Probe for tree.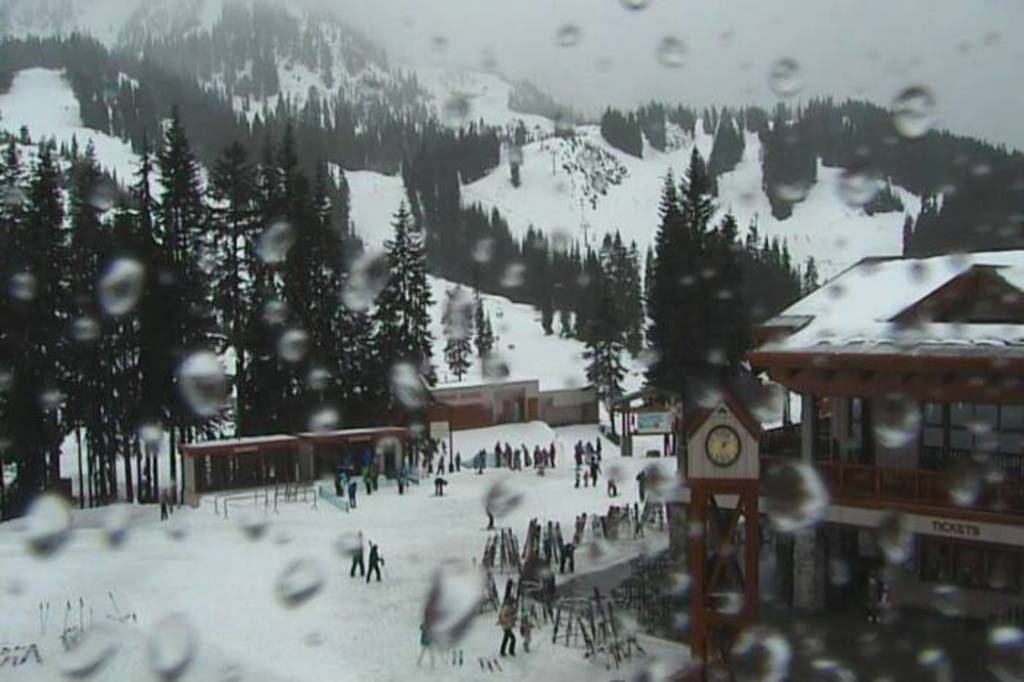
Probe result: x1=56 y1=130 x2=126 y2=509.
